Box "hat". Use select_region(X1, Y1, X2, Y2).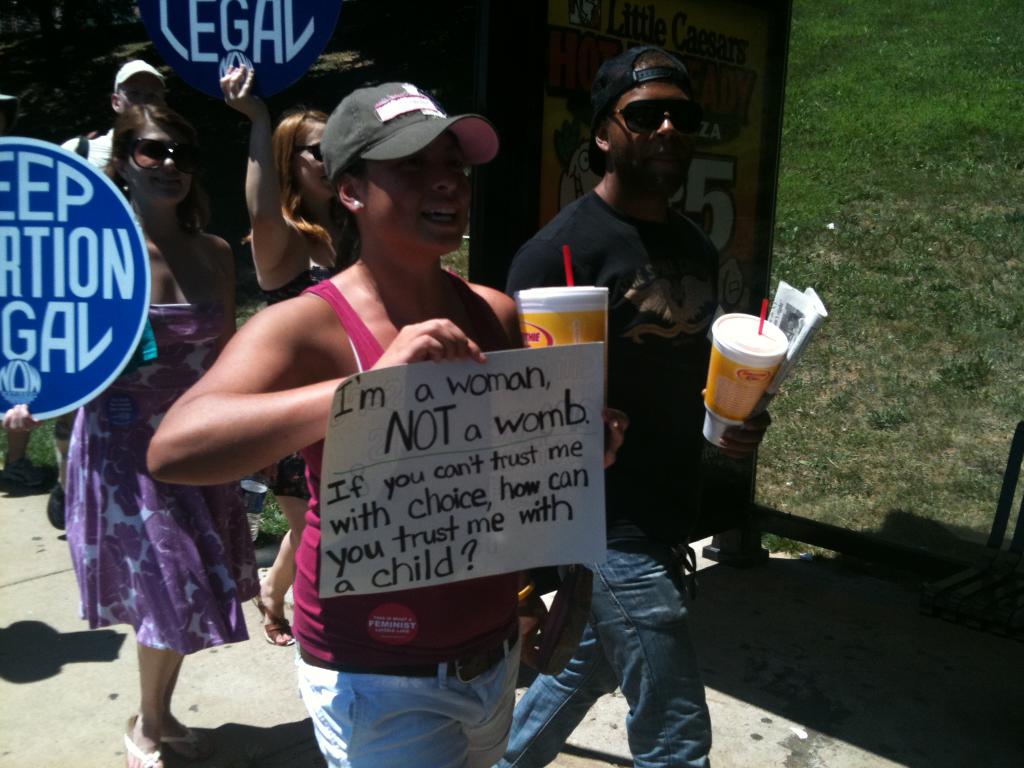
select_region(587, 40, 700, 179).
